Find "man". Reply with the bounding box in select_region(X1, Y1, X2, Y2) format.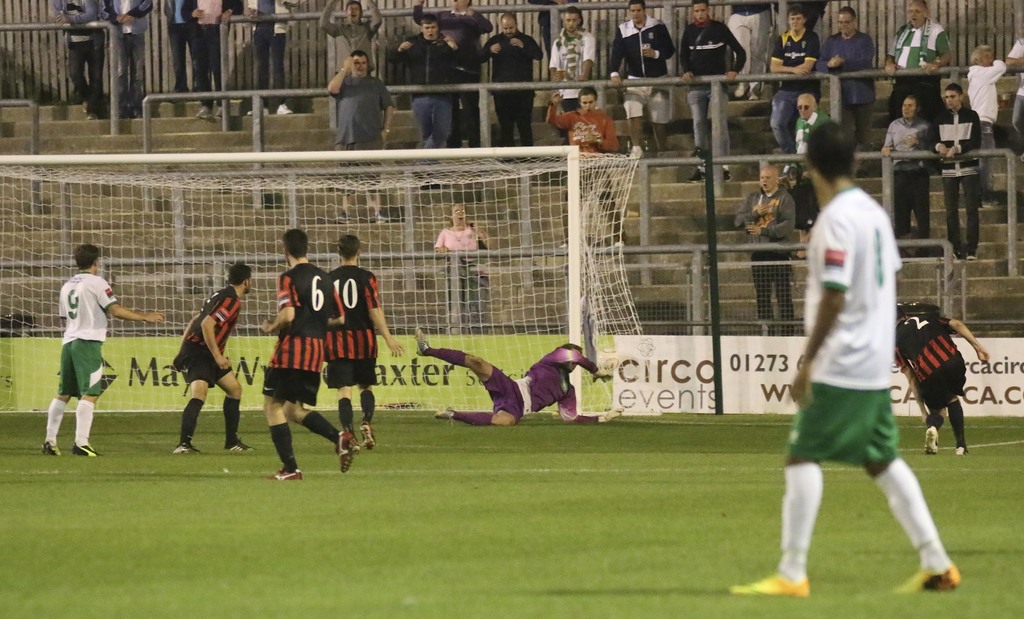
select_region(738, 167, 798, 333).
